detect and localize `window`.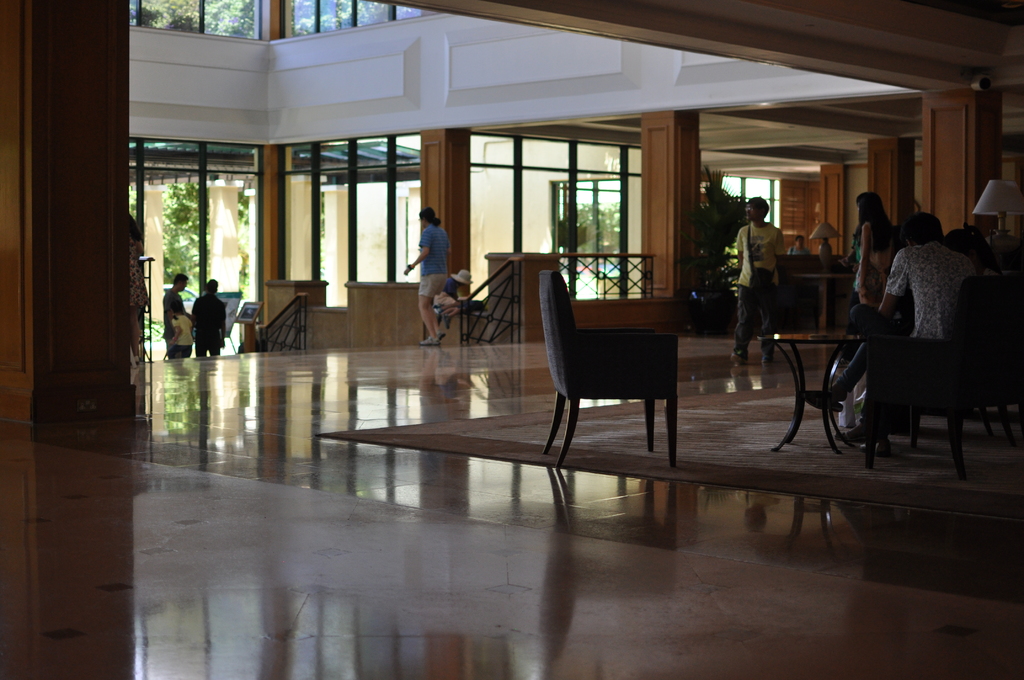
Localized at [left=114, top=0, right=266, bottom=45].
